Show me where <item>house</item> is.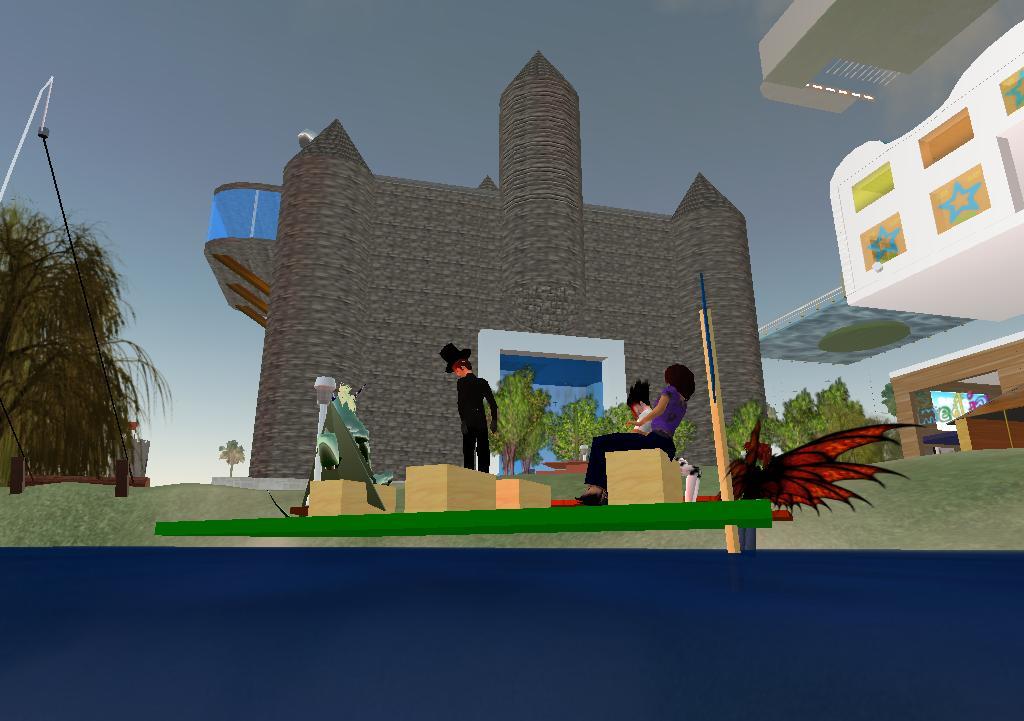
<item>house</item> is at x1=887, y1=327, x2=1023, y2=455.
